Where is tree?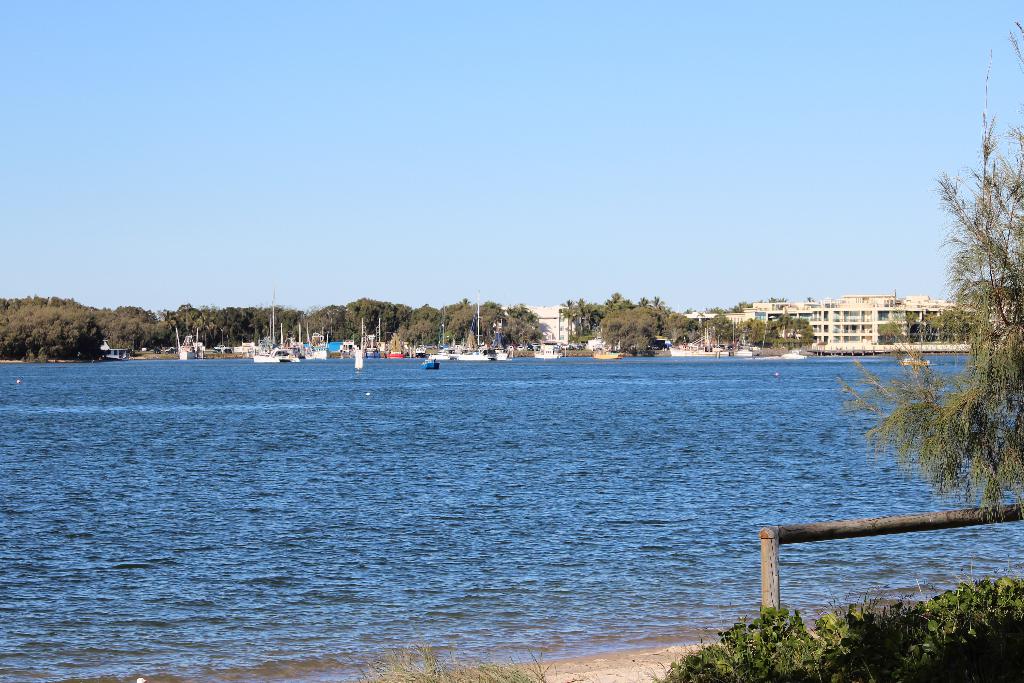
{"x1": 454, "y1": 298, "x2": 490, "y2": 350}.
